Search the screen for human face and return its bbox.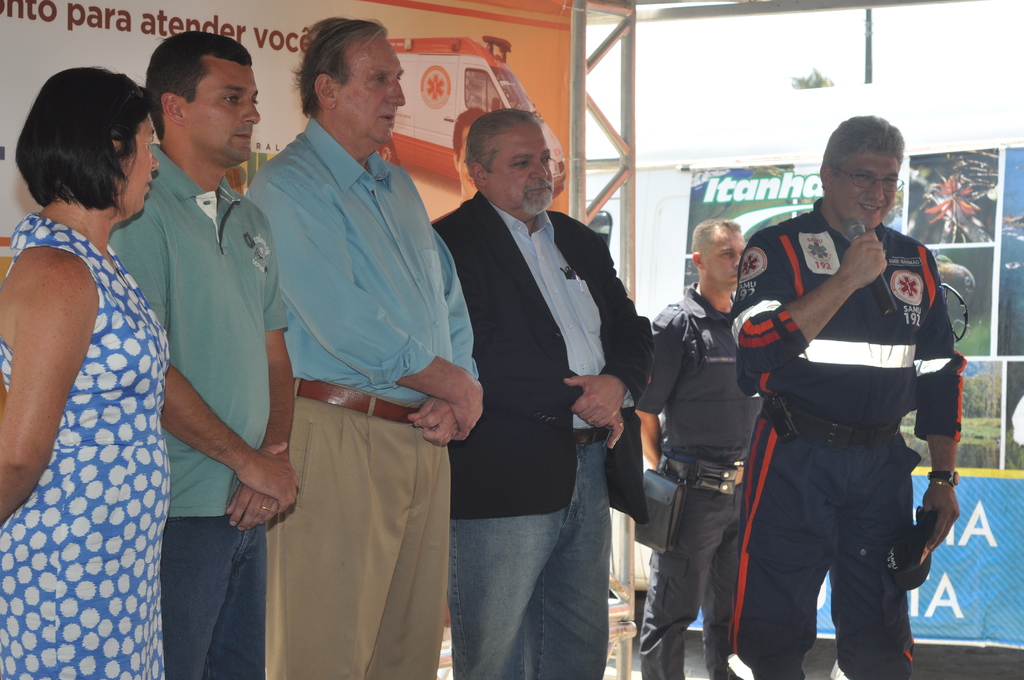
Found: [x1=458, y1=129, x2=479, y2=198].
